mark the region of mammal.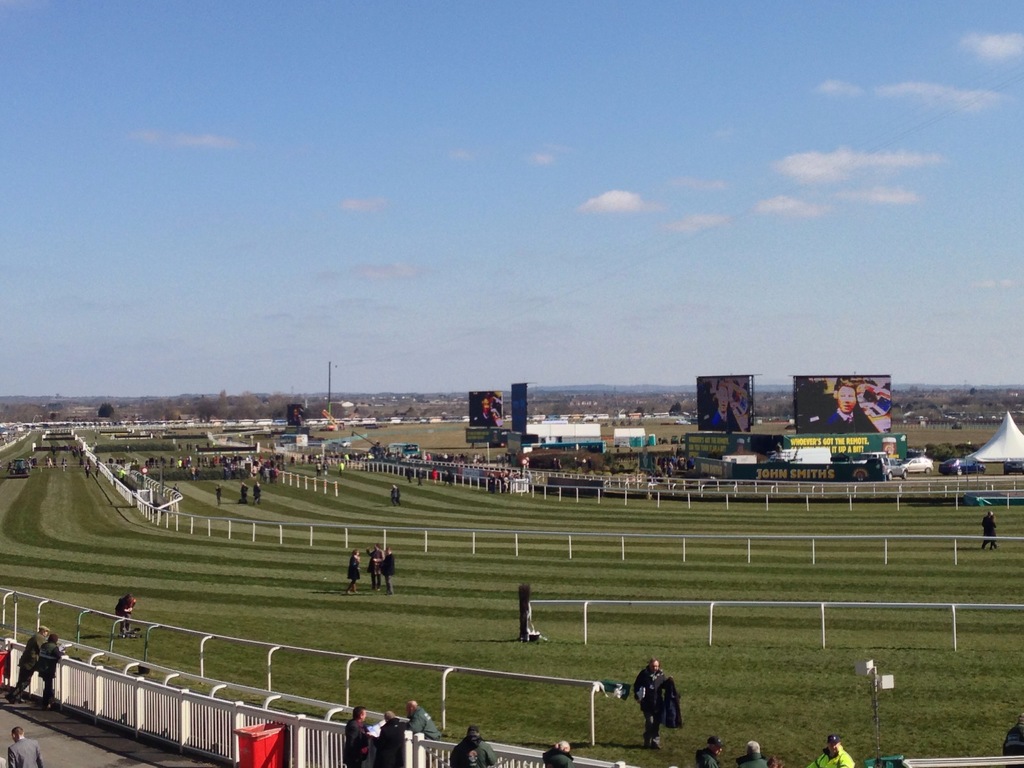
Region: select_region(123, 456, 125, 465).
